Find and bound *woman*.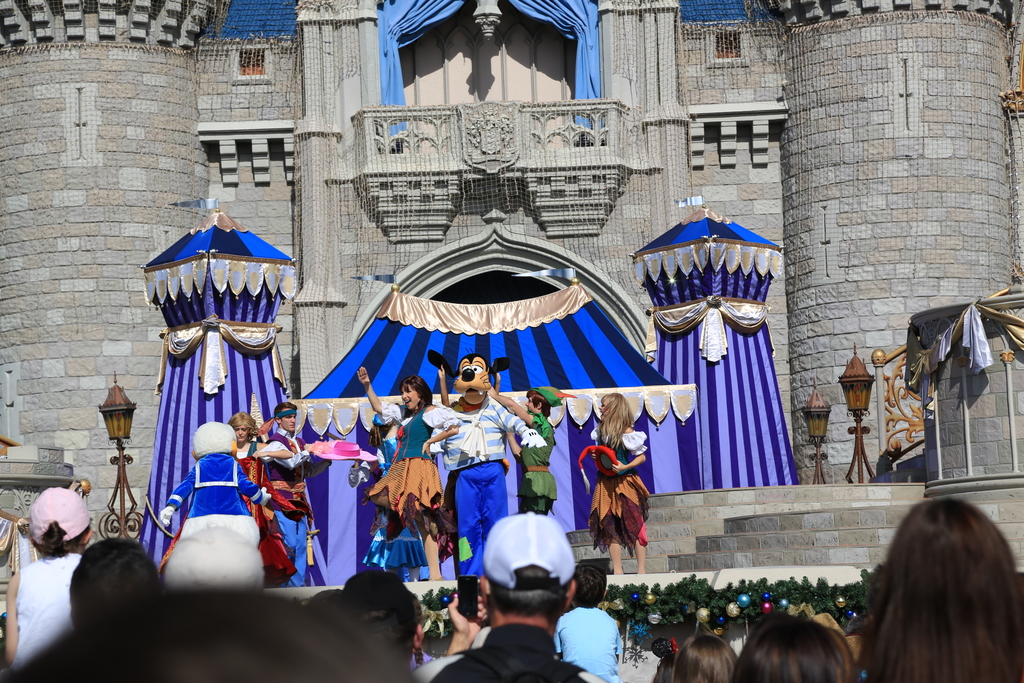
Bound: (x1=724, y1=611, x2=856, y2=682).
